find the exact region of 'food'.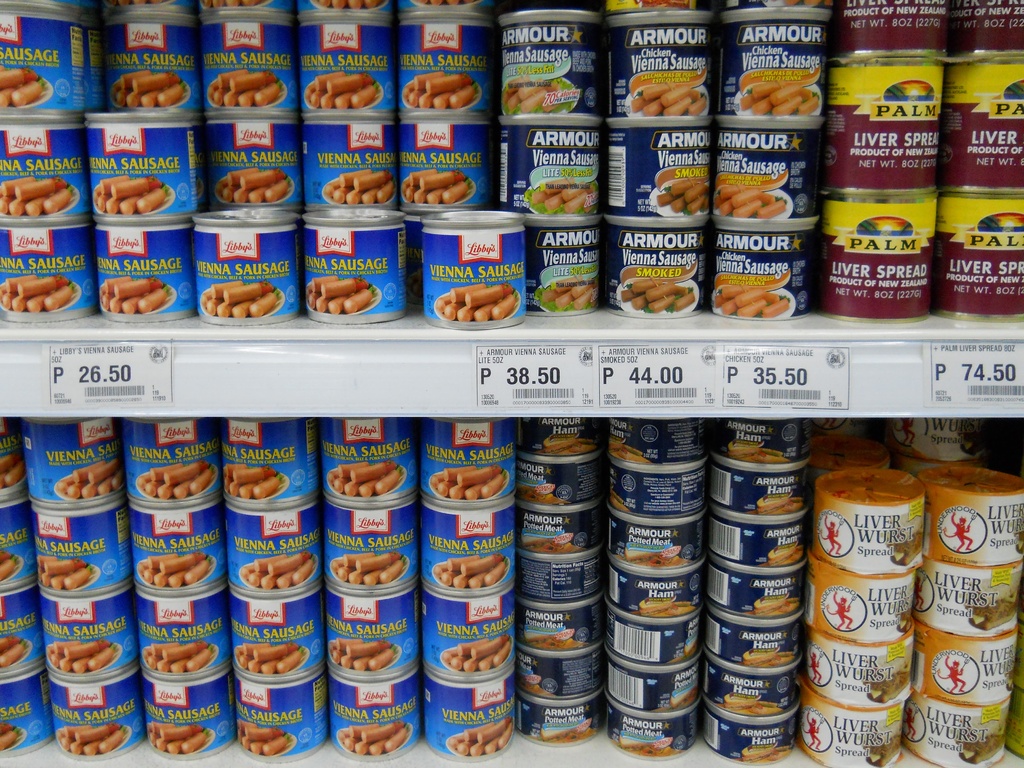
Exact region: l=99, t=275, r=166, b=315.
